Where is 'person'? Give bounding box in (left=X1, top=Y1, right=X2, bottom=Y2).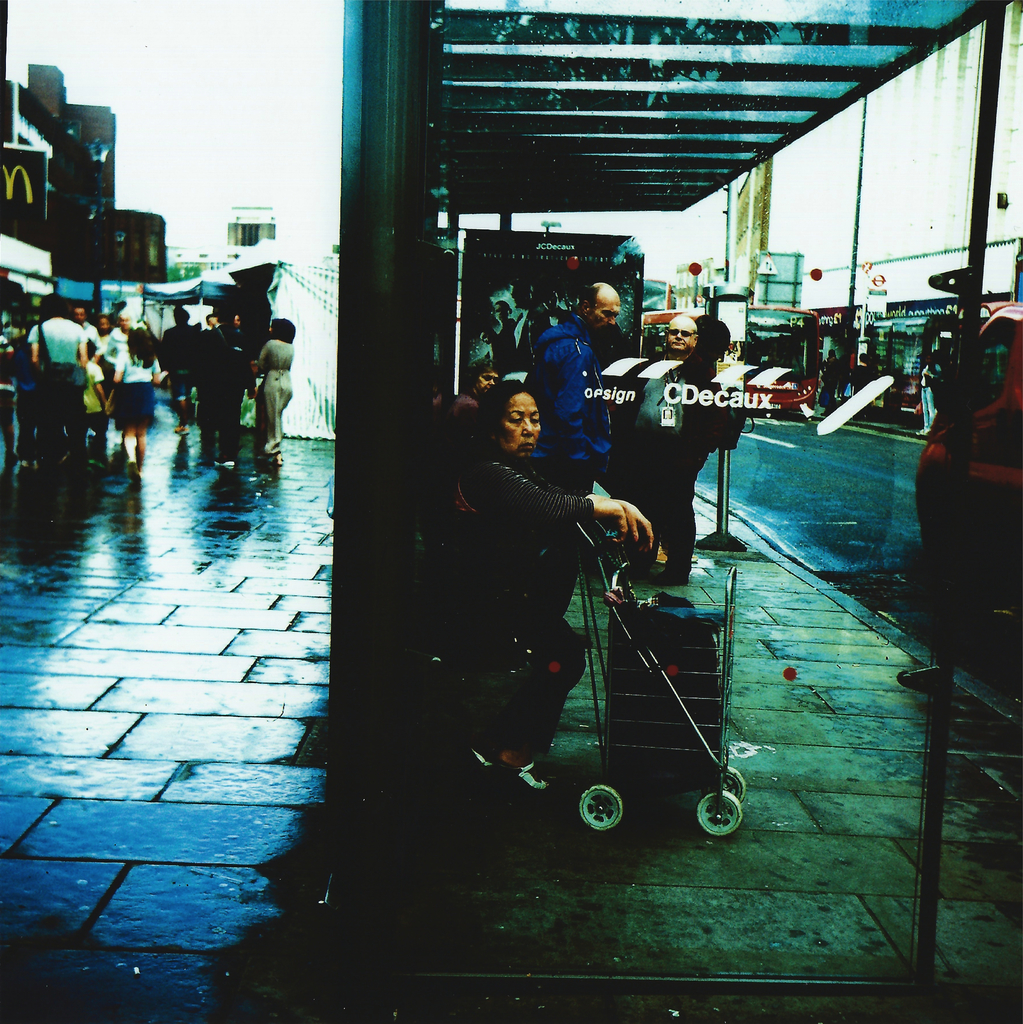
(left=614, top=314, right=724, bottom=578).
